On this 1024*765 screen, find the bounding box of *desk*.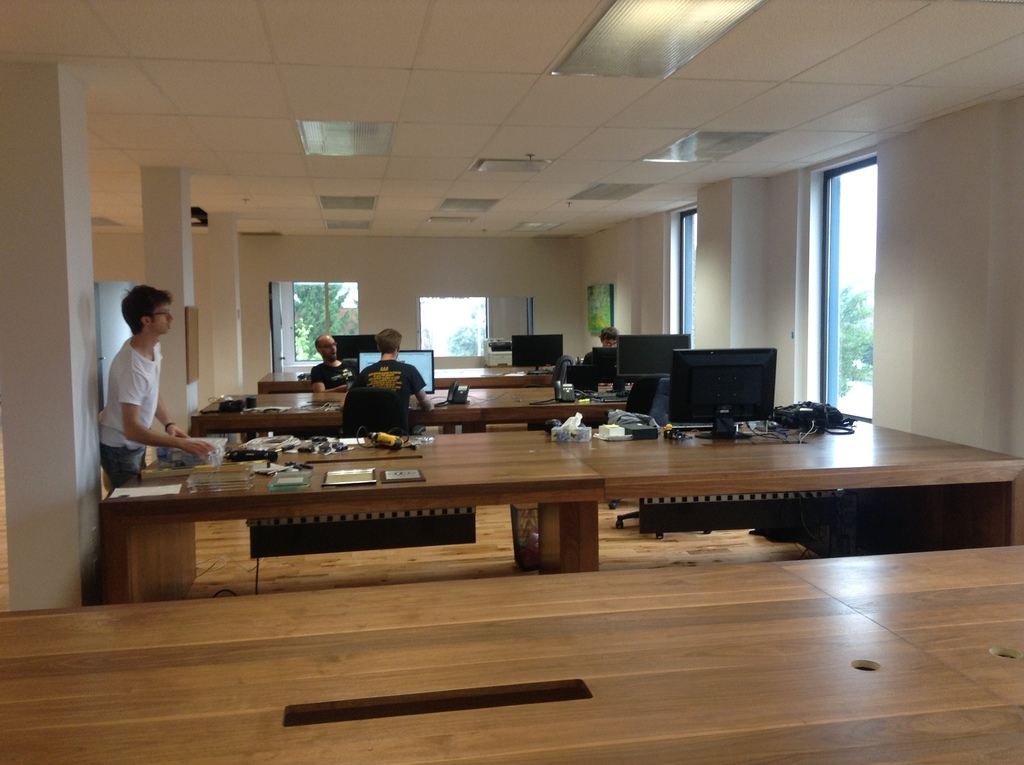
Bounding box: region(82, 408, 977, 581).
